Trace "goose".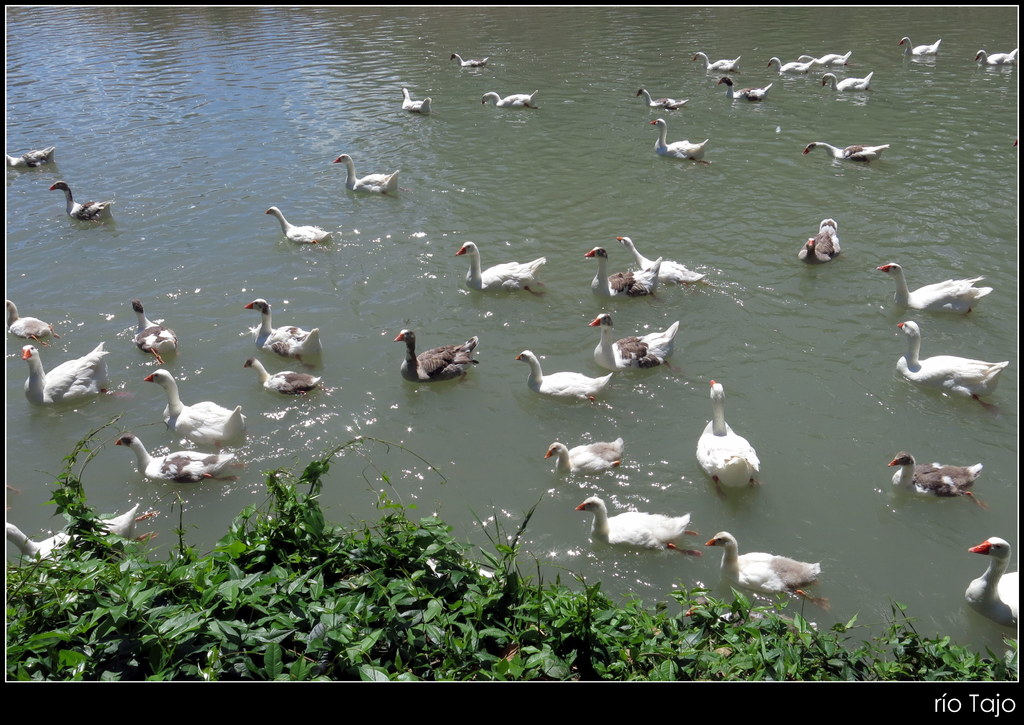
Traced to pyautogui.locateOnScreen(334, 152, 403, 198).
